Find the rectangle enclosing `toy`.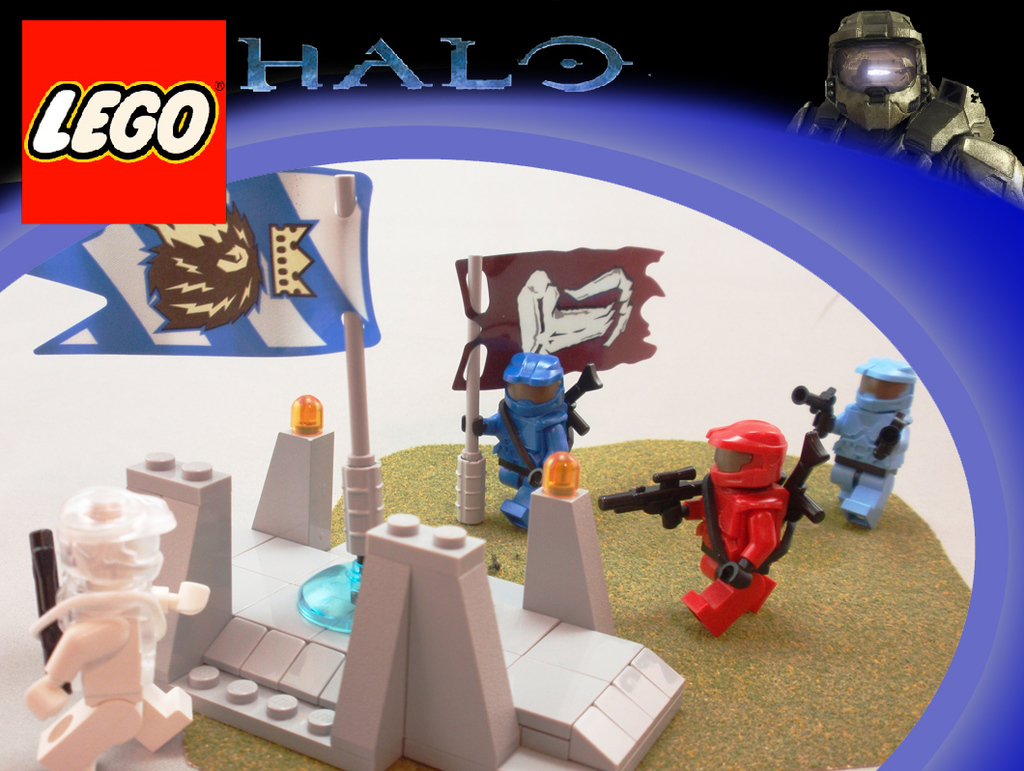
box=[458, 352, 599, 526].
